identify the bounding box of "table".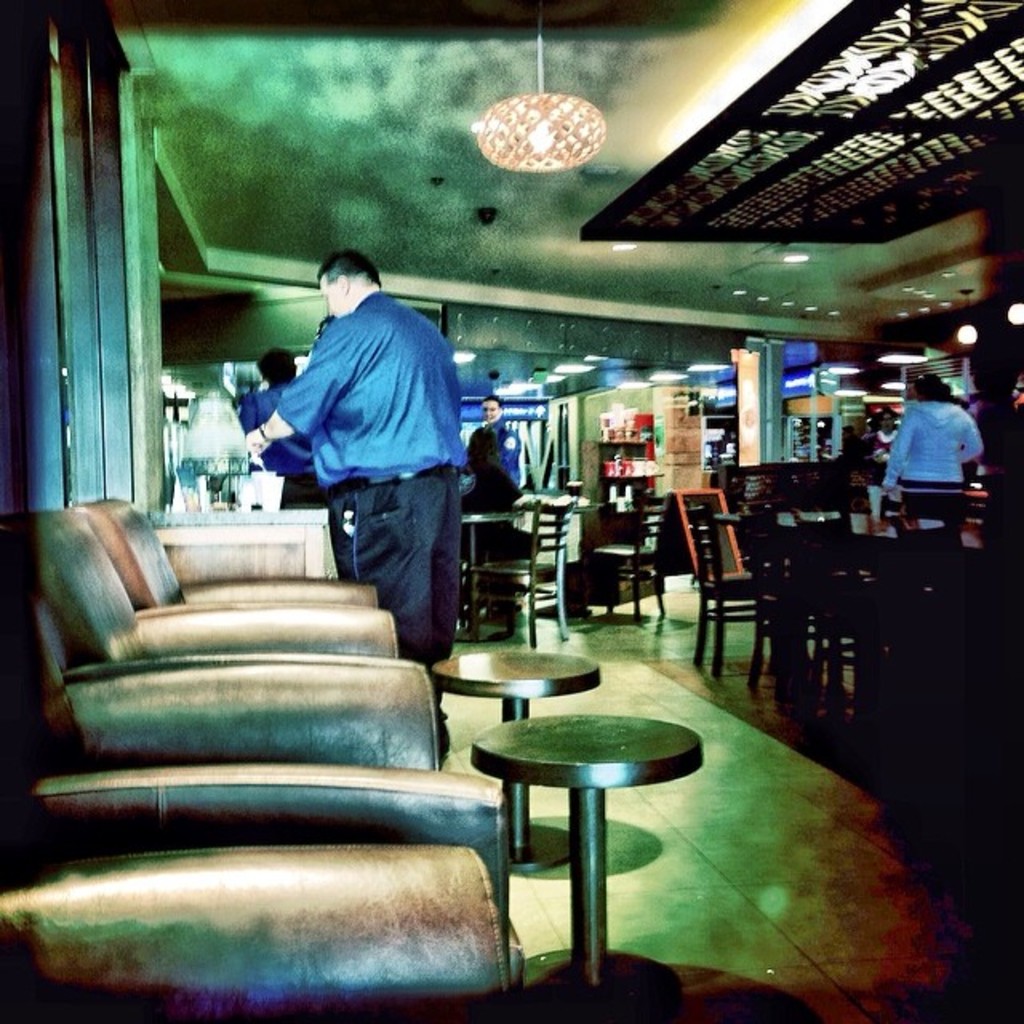
bbox=[718, 434, 994, 779].
